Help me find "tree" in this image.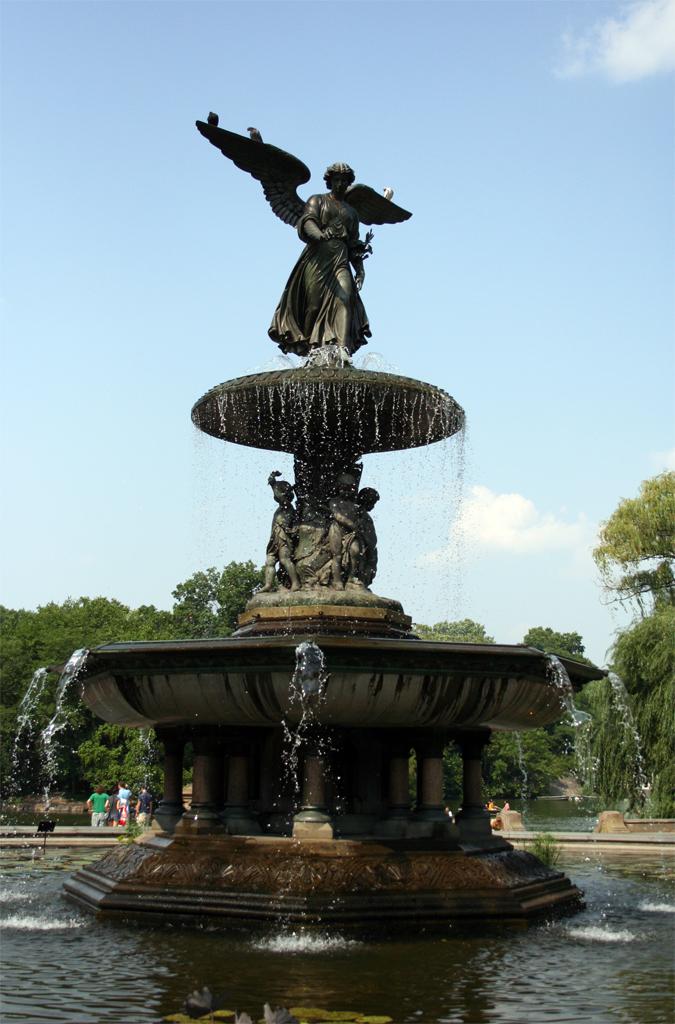
Found it: 594,444,674,669.
